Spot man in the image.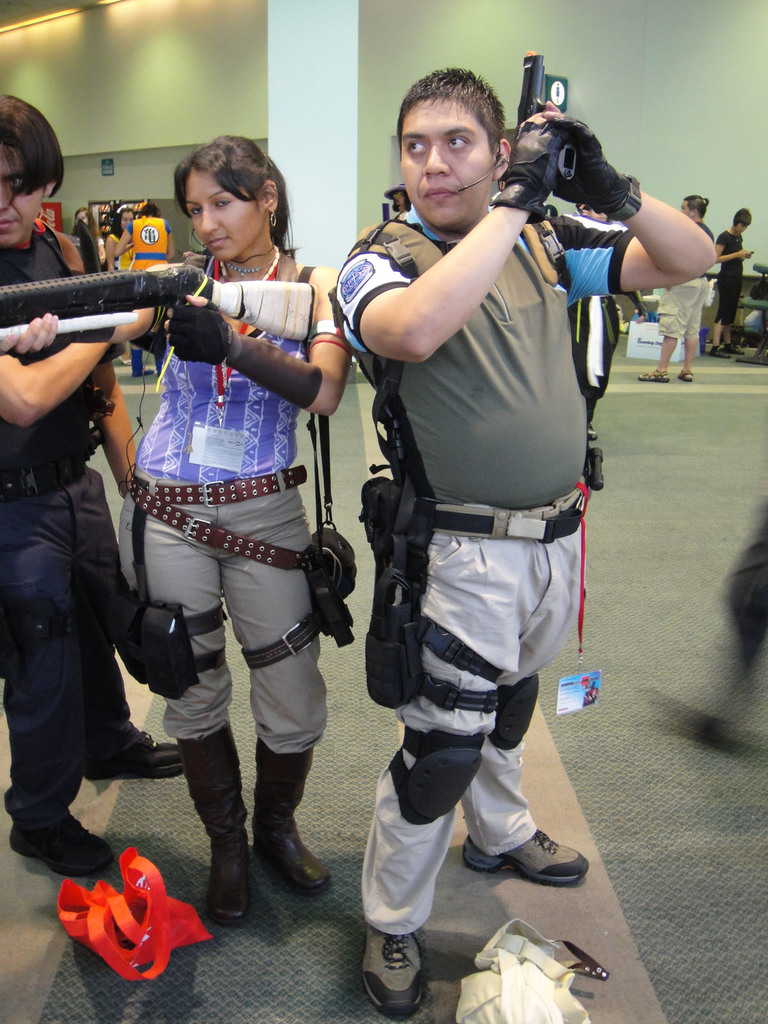
man found at [left=636, top=195, right=717, bottom=384].
